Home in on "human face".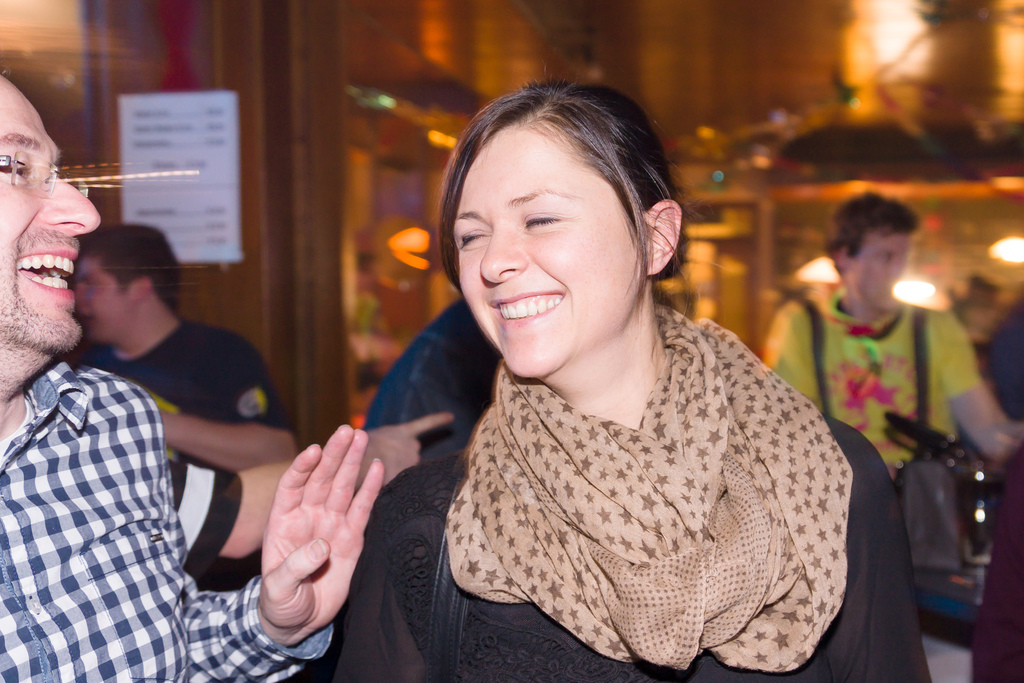
Homed in at locate(1, 75, 98, 340).
